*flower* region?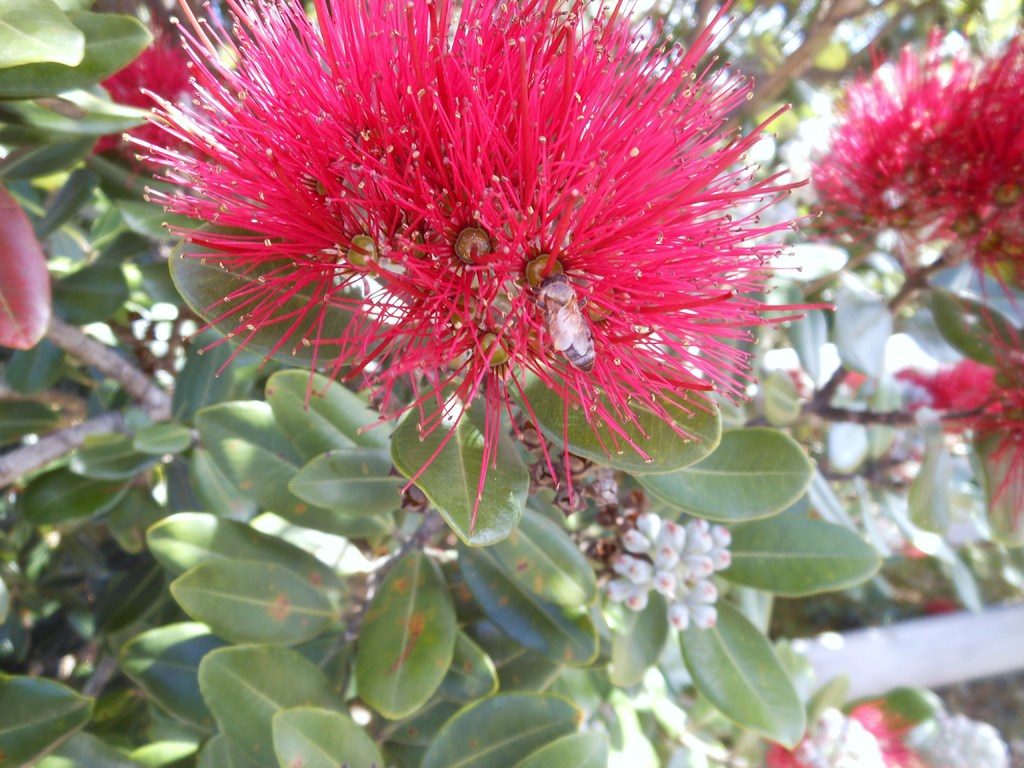
l=126, t=30, r=807, b=480
